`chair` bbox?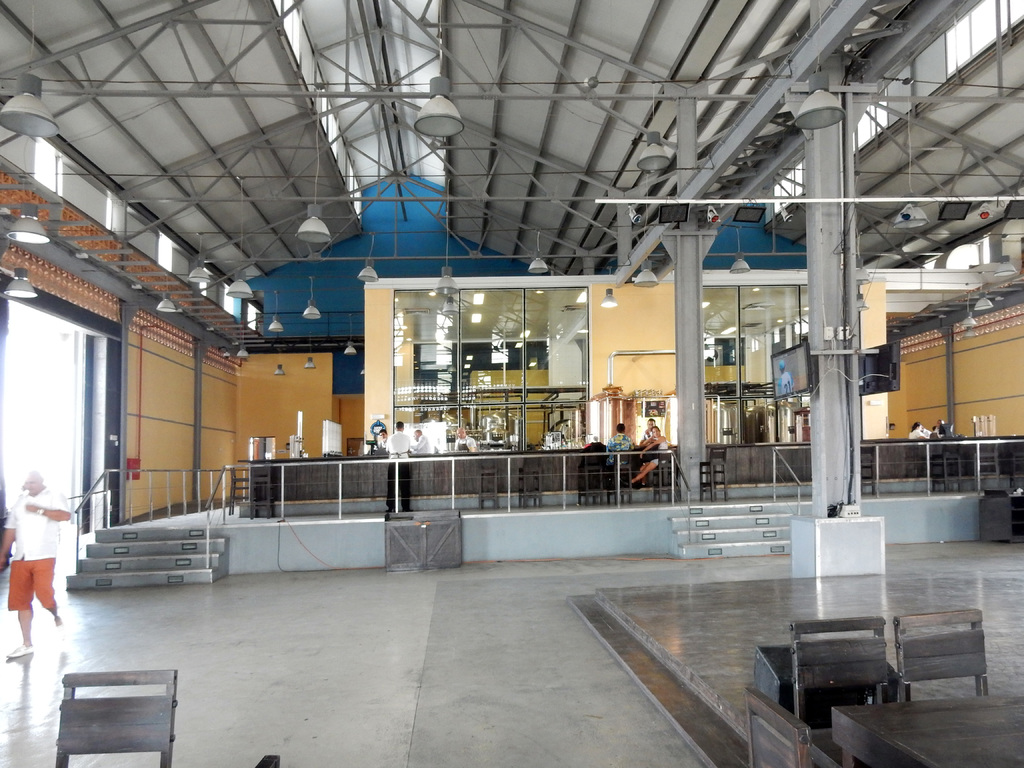
253/753/282/767
